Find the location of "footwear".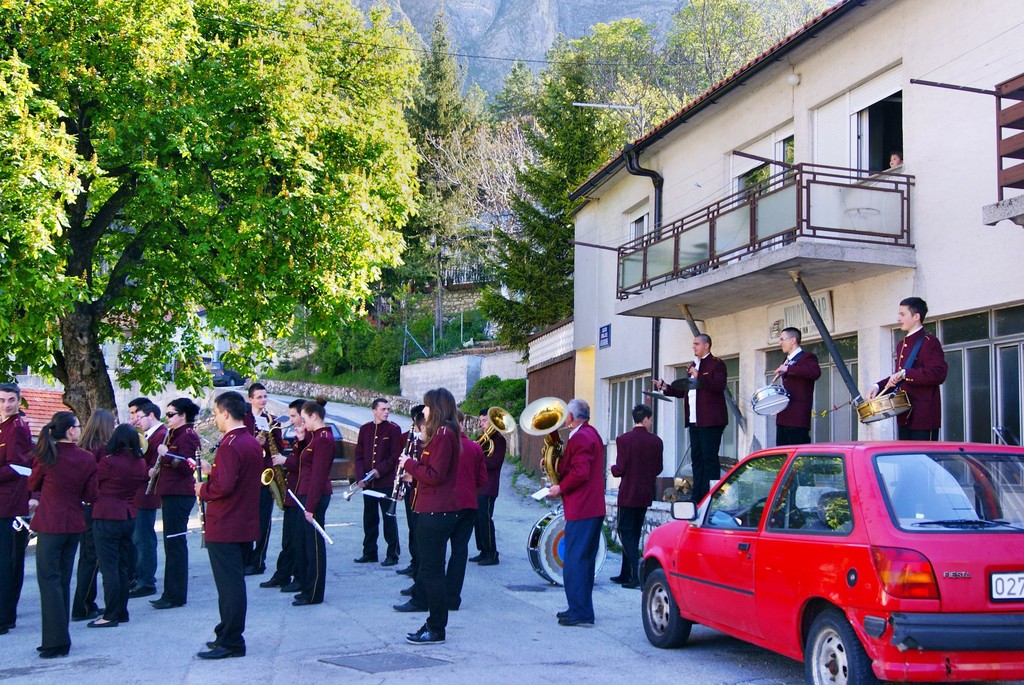
Location: [404,618,452,649].
